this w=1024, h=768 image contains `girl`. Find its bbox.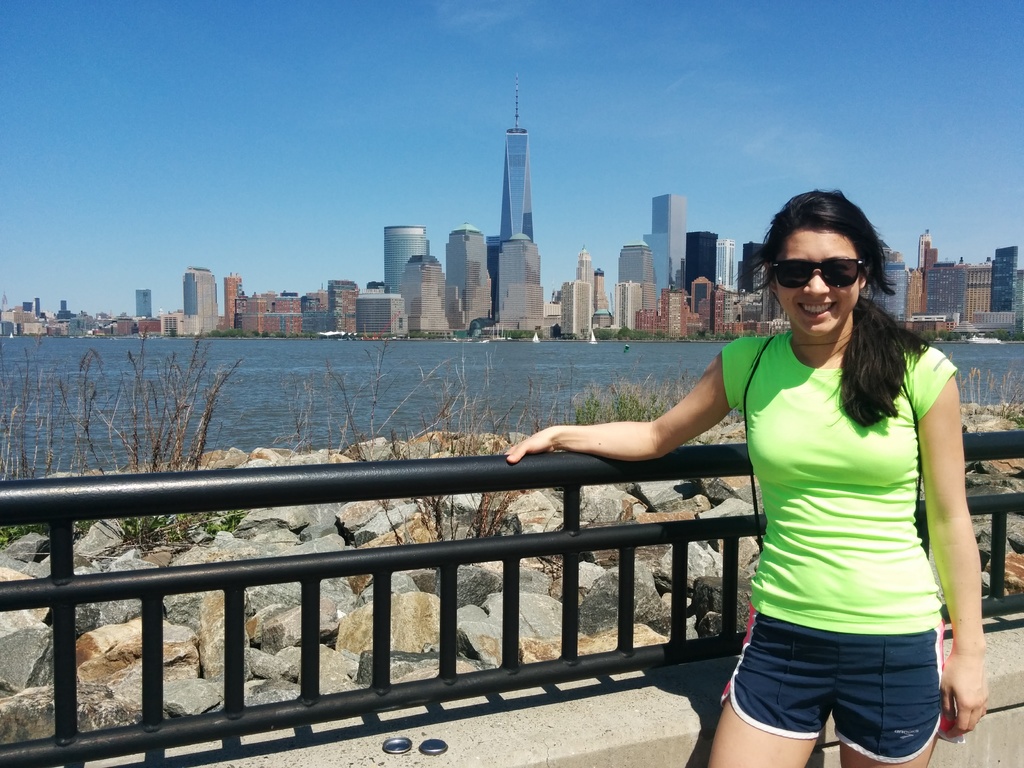
Rect(513, 189, 990, 767).
